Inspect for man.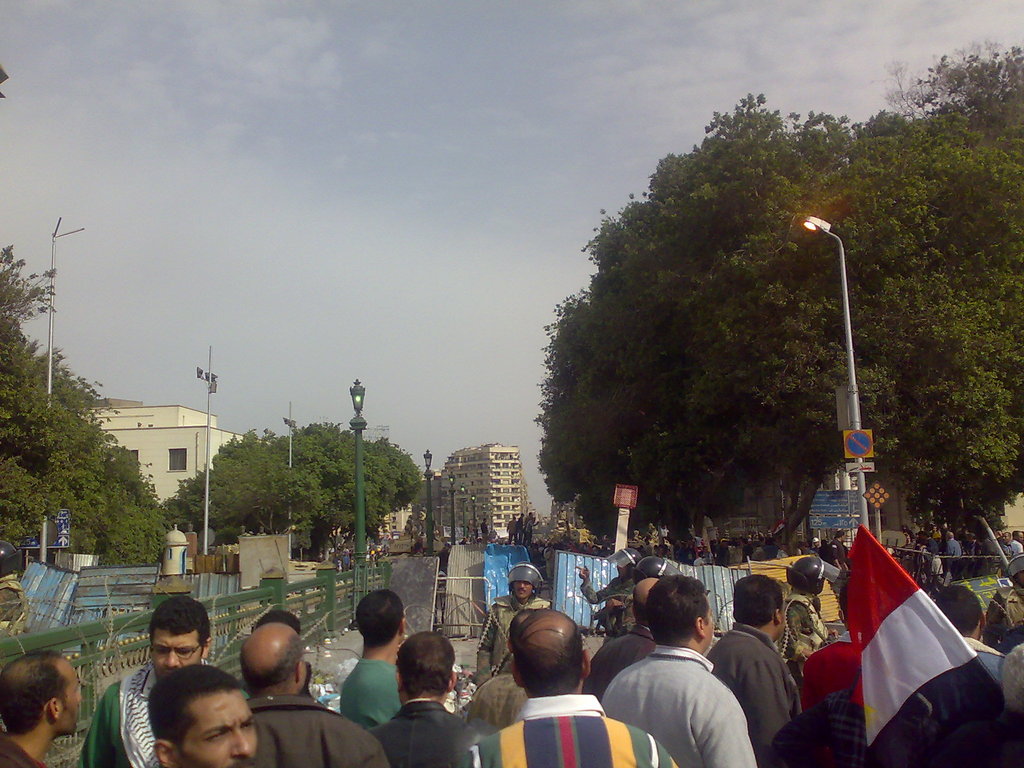
Inspection: crop(709, 576, 806, 767).
